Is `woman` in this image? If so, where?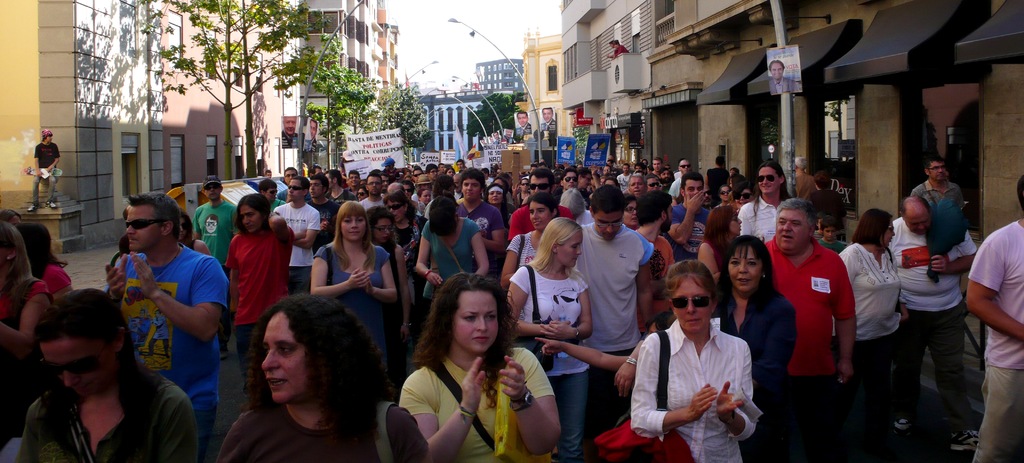
Yes, at bbox=(19, 289, 198, 462).
